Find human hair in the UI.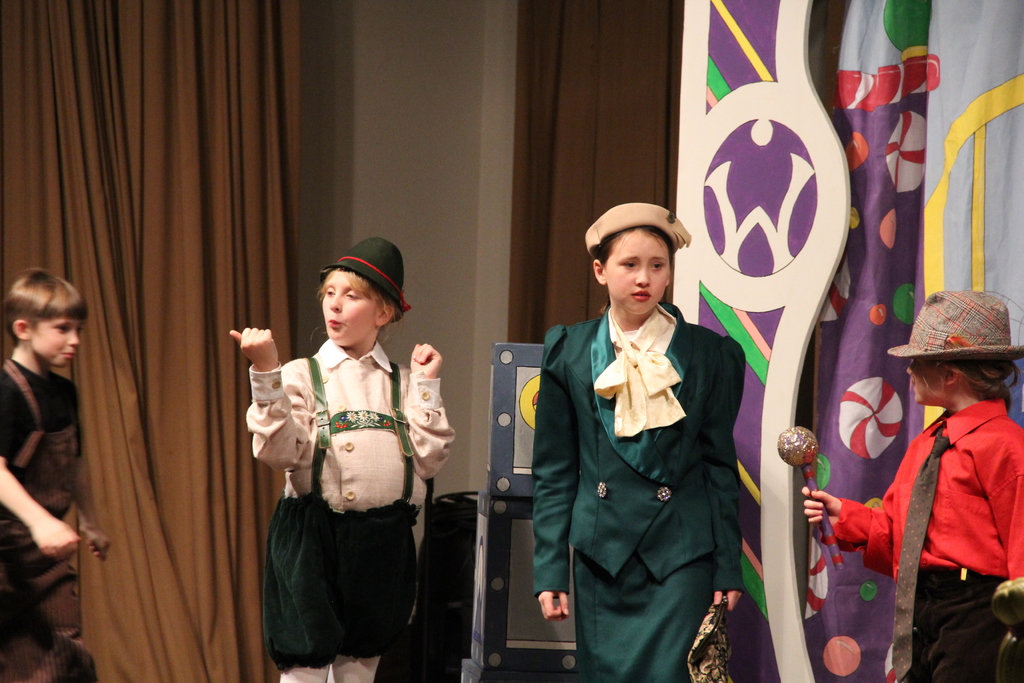
UI element at (3,268,83,349).
